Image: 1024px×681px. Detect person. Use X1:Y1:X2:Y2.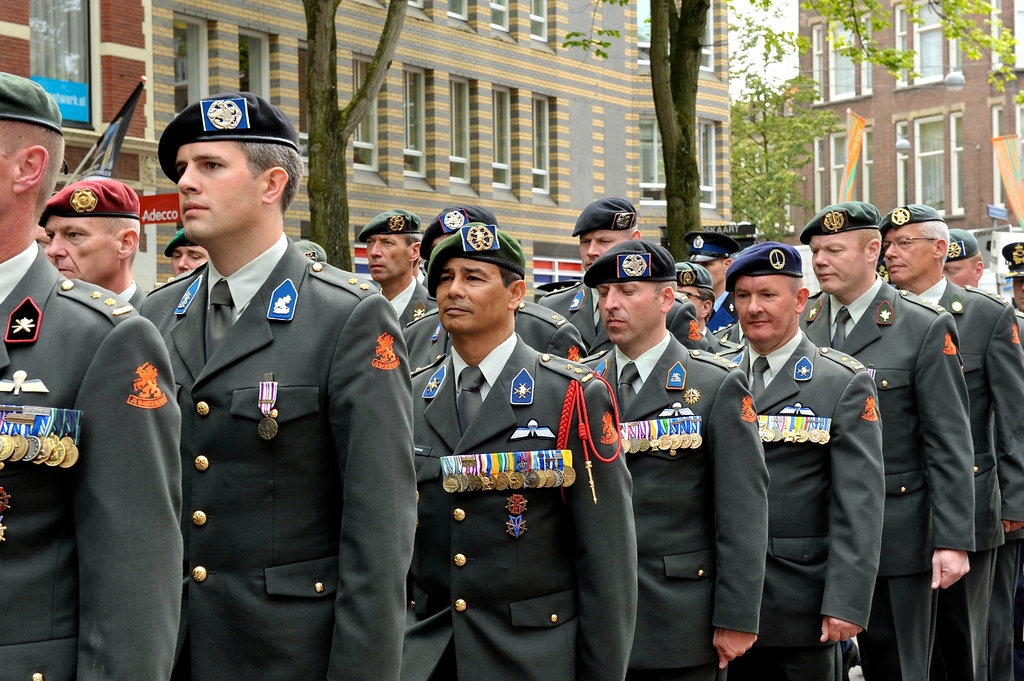
292:235:328:264.
